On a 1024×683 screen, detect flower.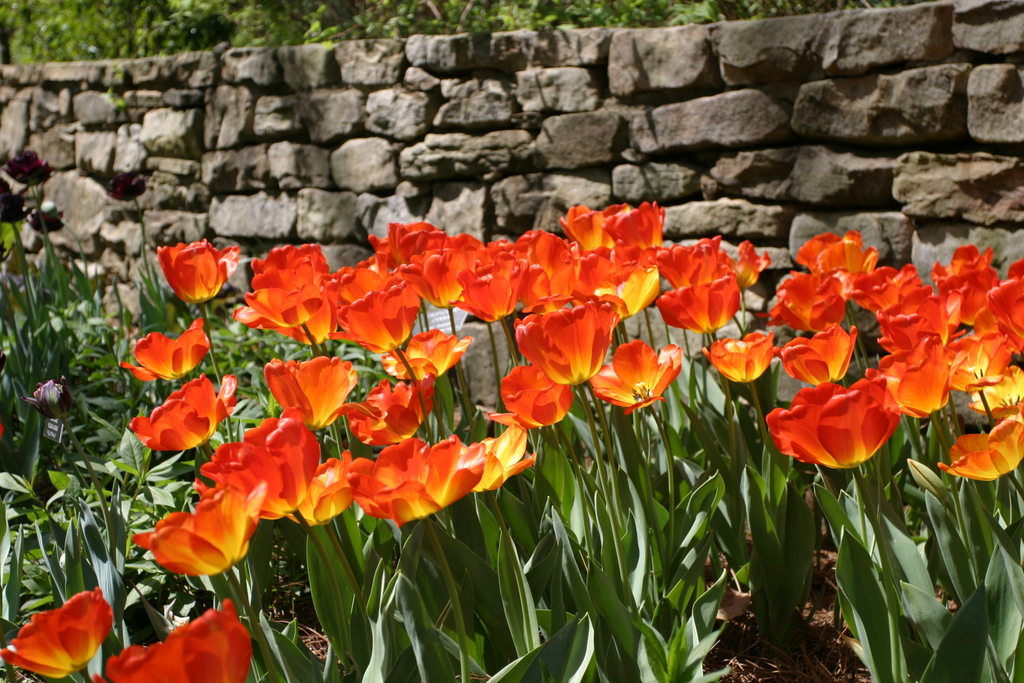
box=[568, 247, 648, 317].
